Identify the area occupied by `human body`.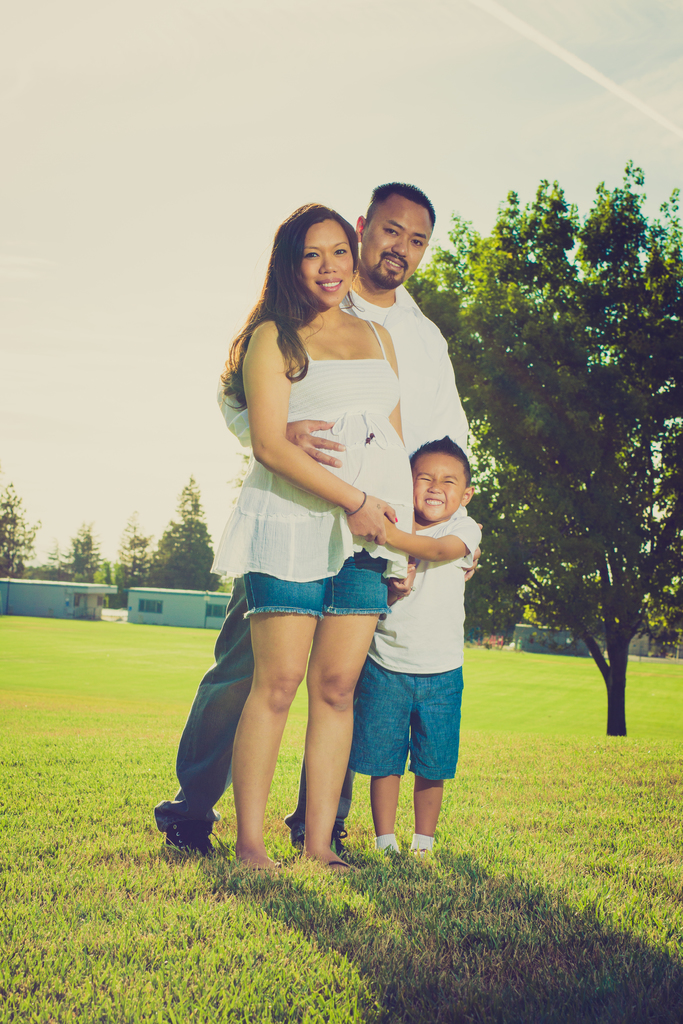
Area: {"x1": 206, "y1": 200, "x2": 418, "y2": 863}.
